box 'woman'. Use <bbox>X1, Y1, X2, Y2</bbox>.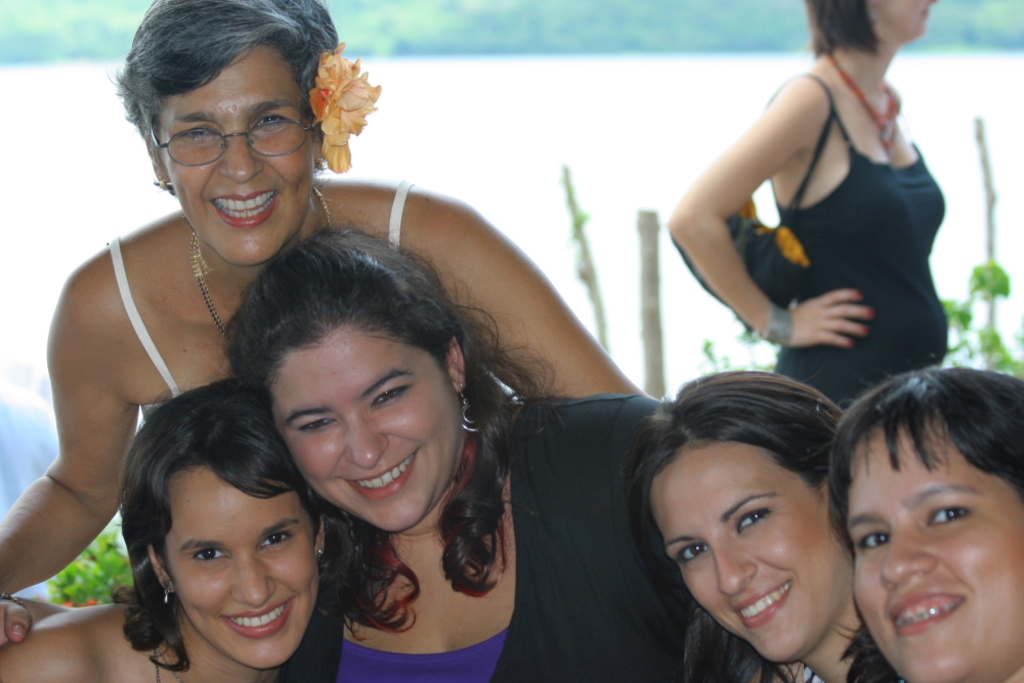
<bbox>662, 0, 956, 413</bbox>.
